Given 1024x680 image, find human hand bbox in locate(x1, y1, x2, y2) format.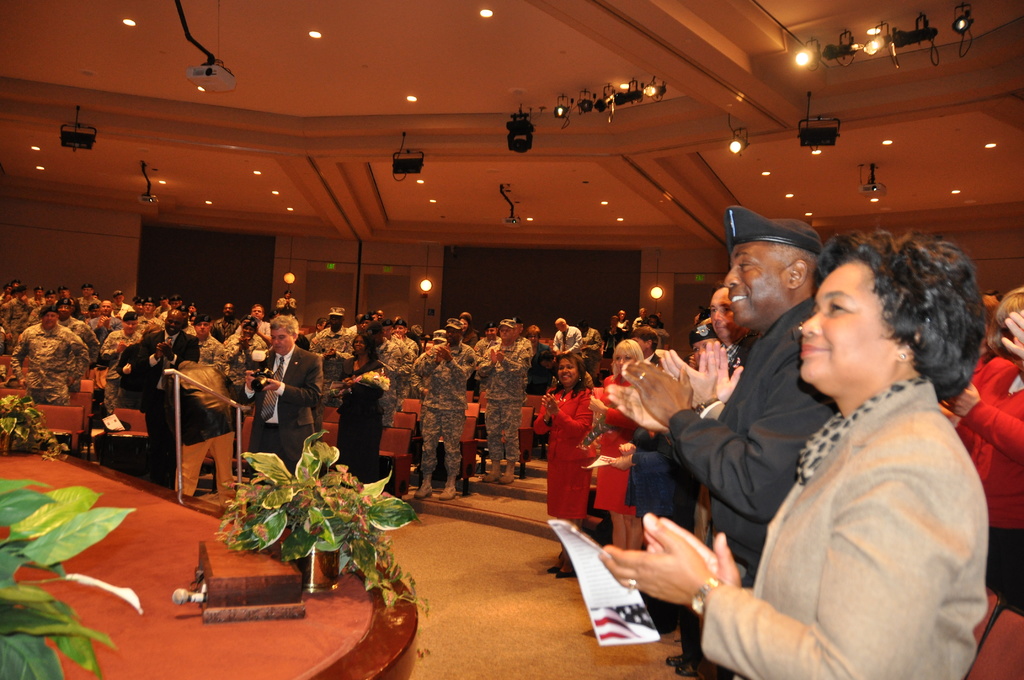
locate(65, 375, 77, 389).
